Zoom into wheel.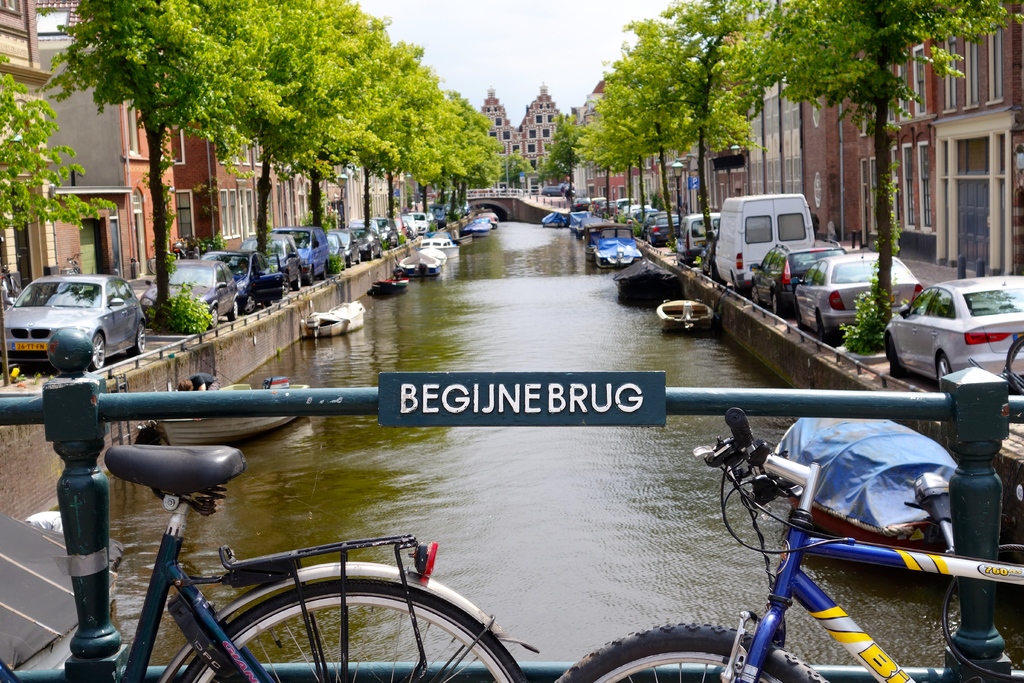
Zoom target: x1=751 y1=287 x2=761 y2=308.
